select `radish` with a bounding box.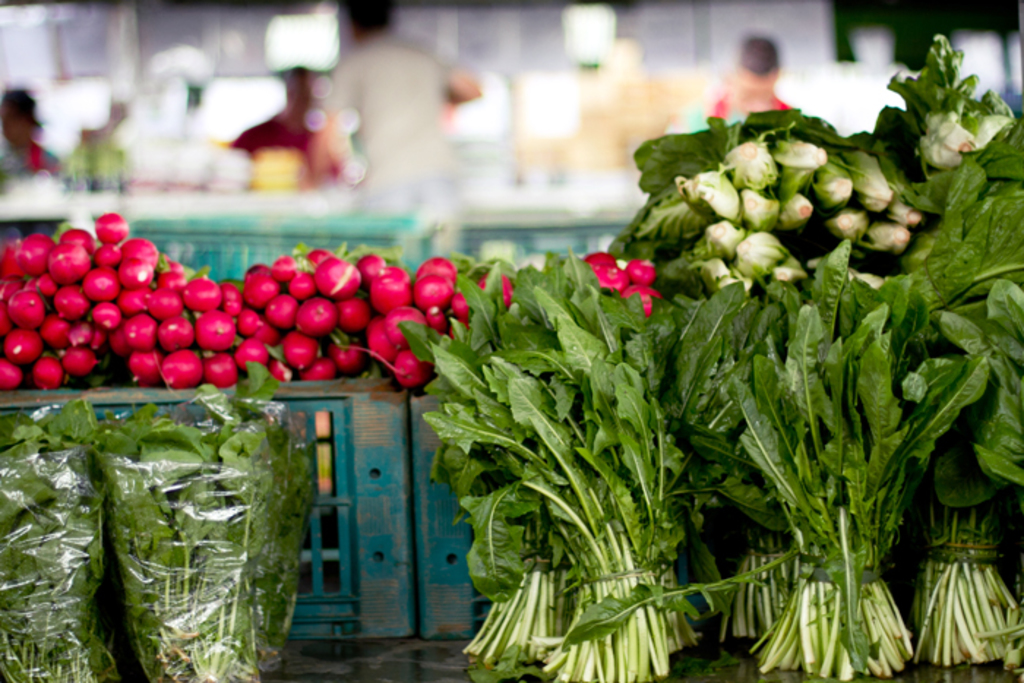
[91, 209, 132, 243].
